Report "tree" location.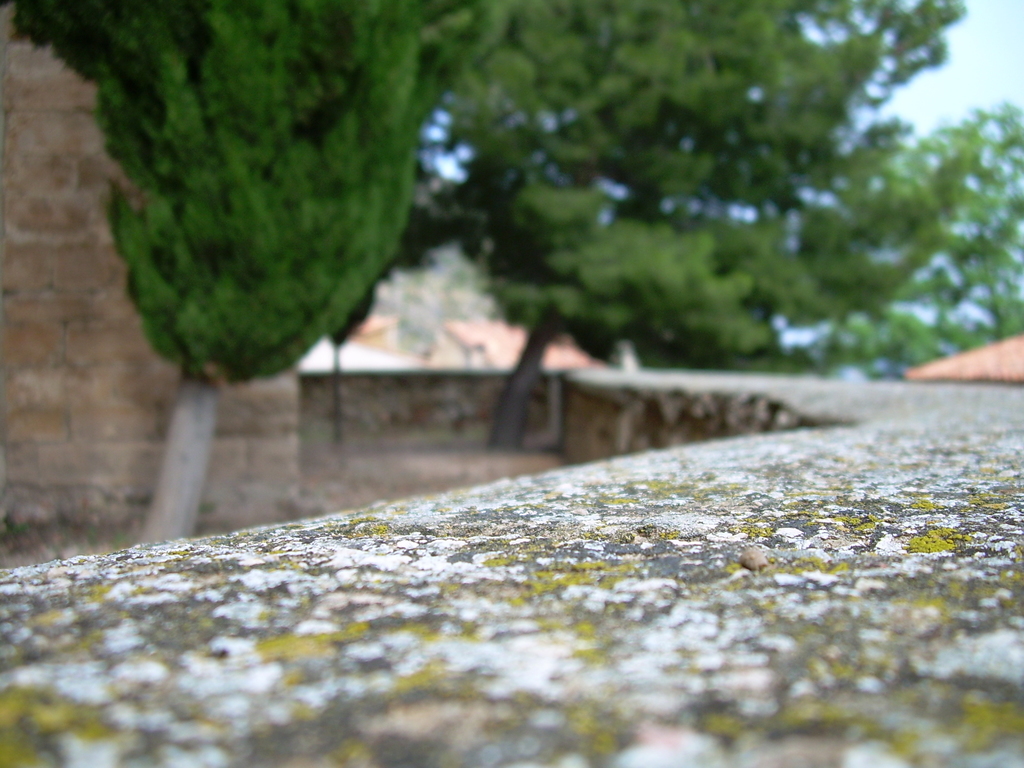
Report: (left=414, top=0, right=972, bottom=450).
